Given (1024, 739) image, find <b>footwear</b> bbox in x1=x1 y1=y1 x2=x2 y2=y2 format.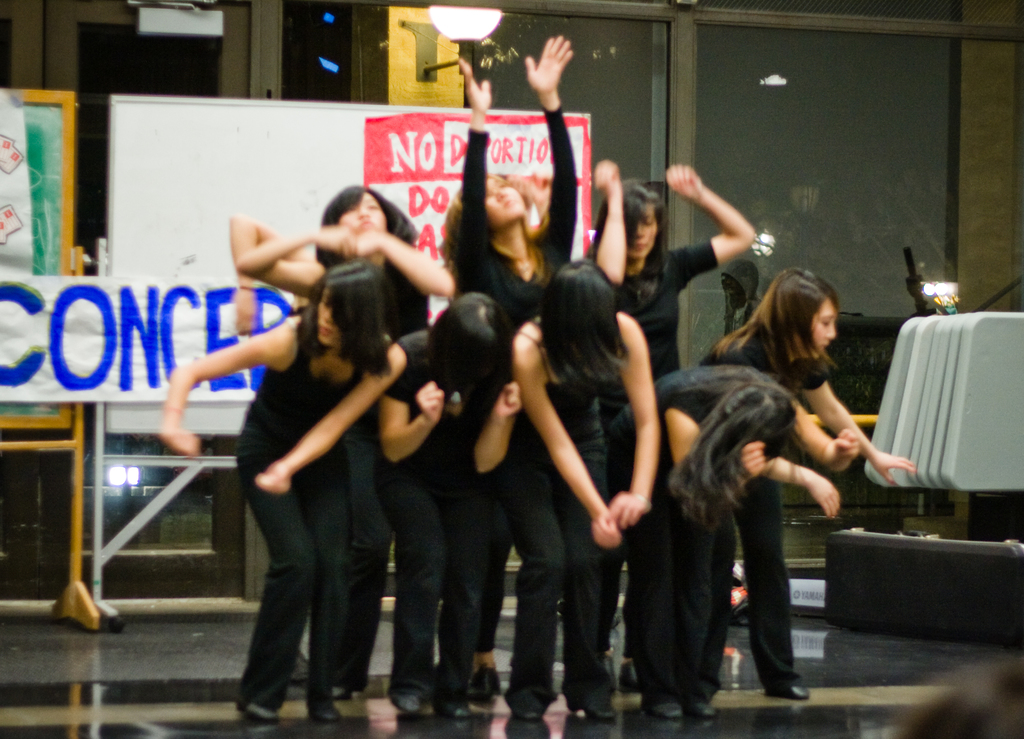
x1=332 y1=692 x2=374 y2=700.
